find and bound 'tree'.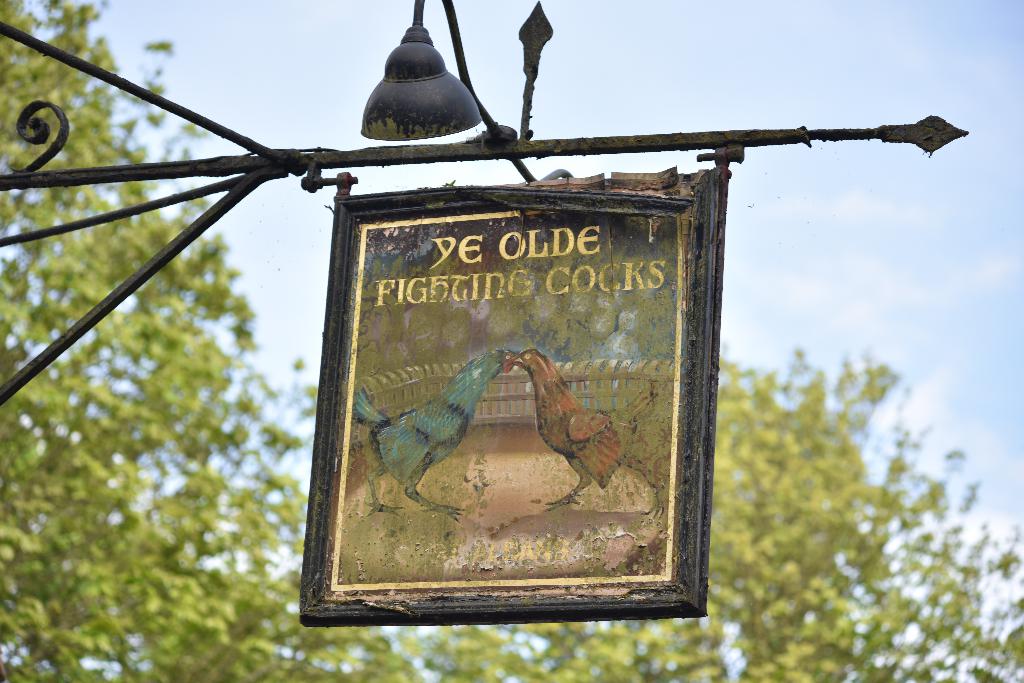
Bound: x1=4, y1=0, x2=1023, y2=682.
